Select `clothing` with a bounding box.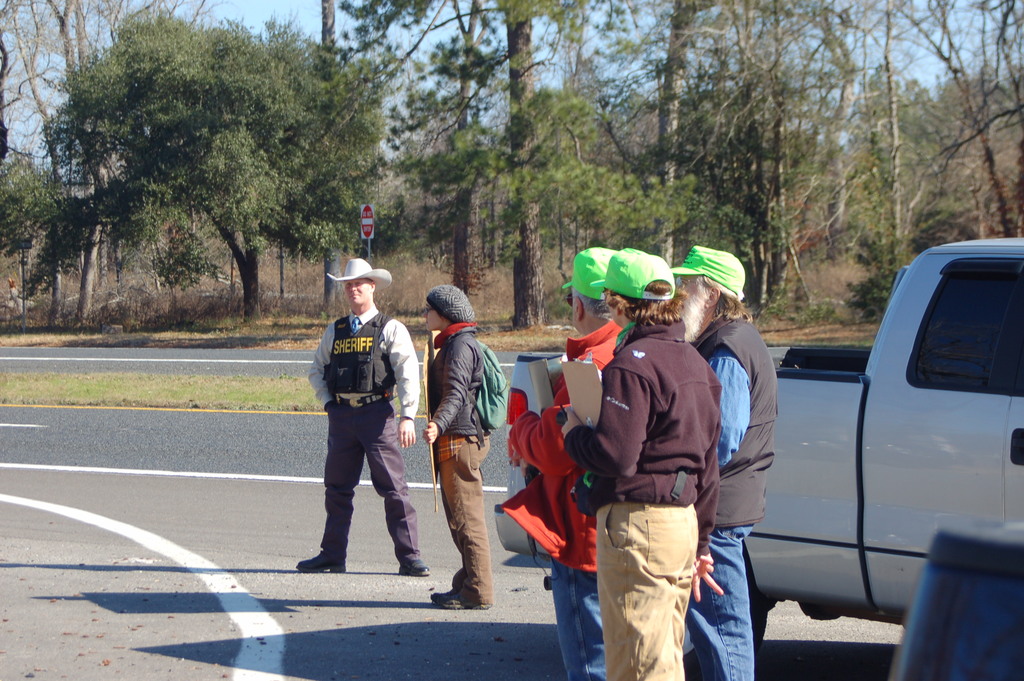
<region>502, 321, 621, 680</region>.
